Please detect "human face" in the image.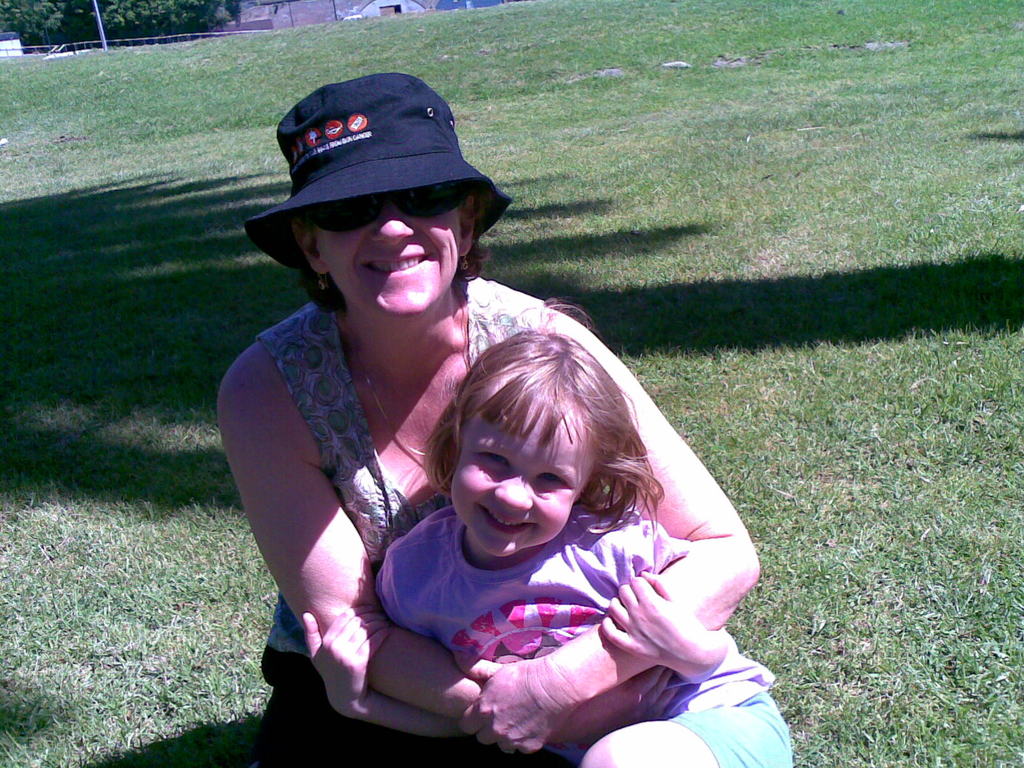
[left=307, top=183, right=465, bottom=314].
